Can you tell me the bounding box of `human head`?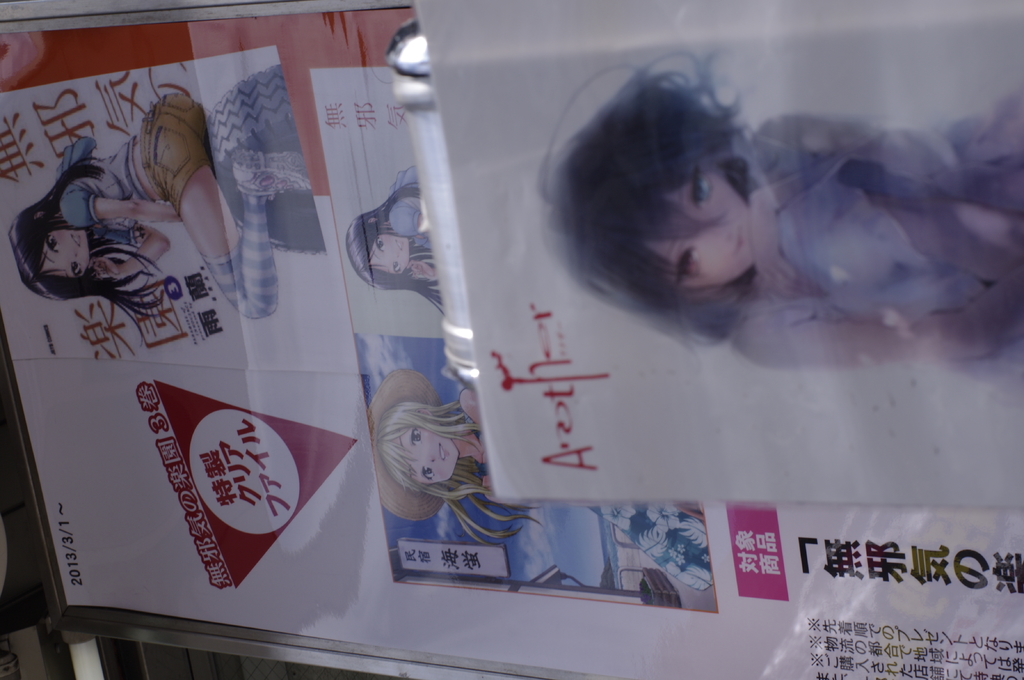
detection(344, 216, 410, 287).
